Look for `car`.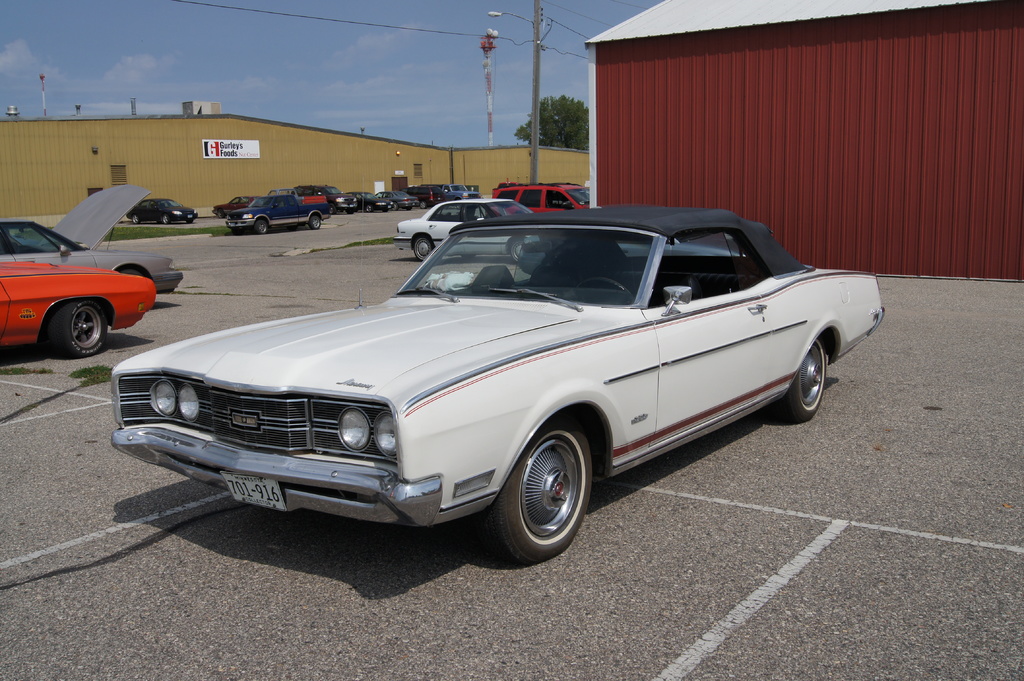
Found: box=[129, 198, 199, 223].
